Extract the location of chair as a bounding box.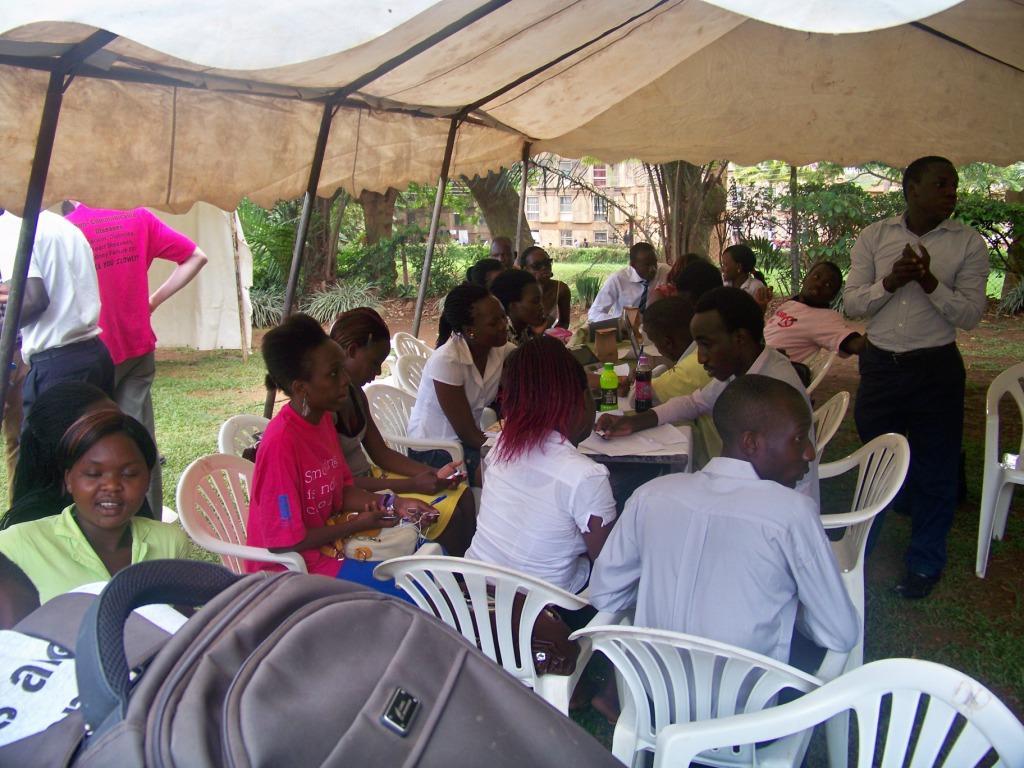
l=806, t=391, r=851, b=467.
